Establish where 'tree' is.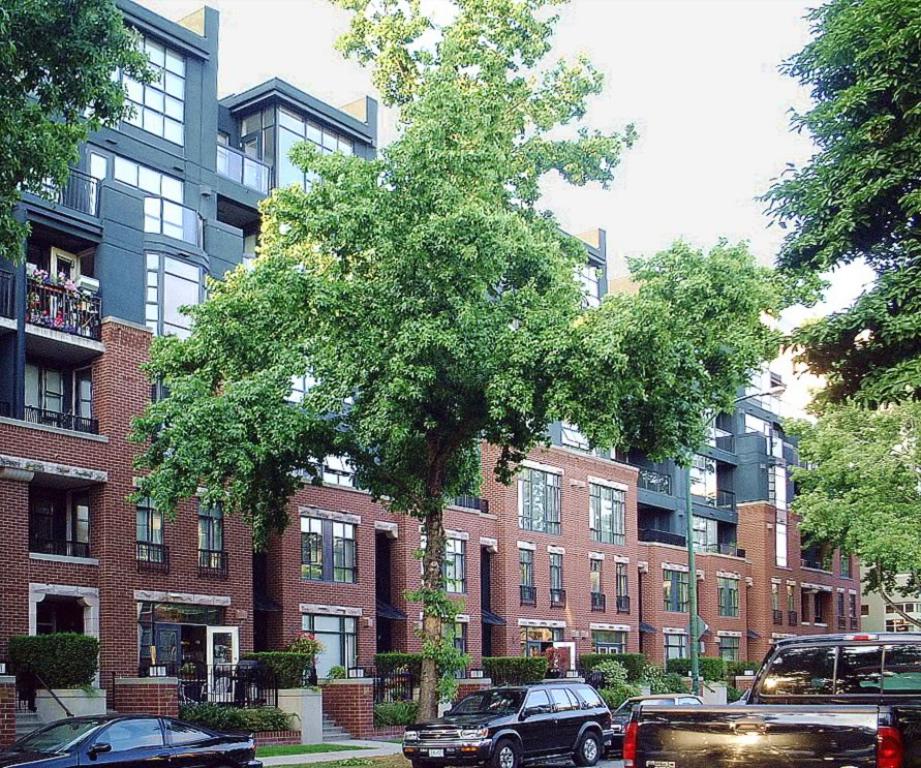
Established at 744, 0, 920, 420.
